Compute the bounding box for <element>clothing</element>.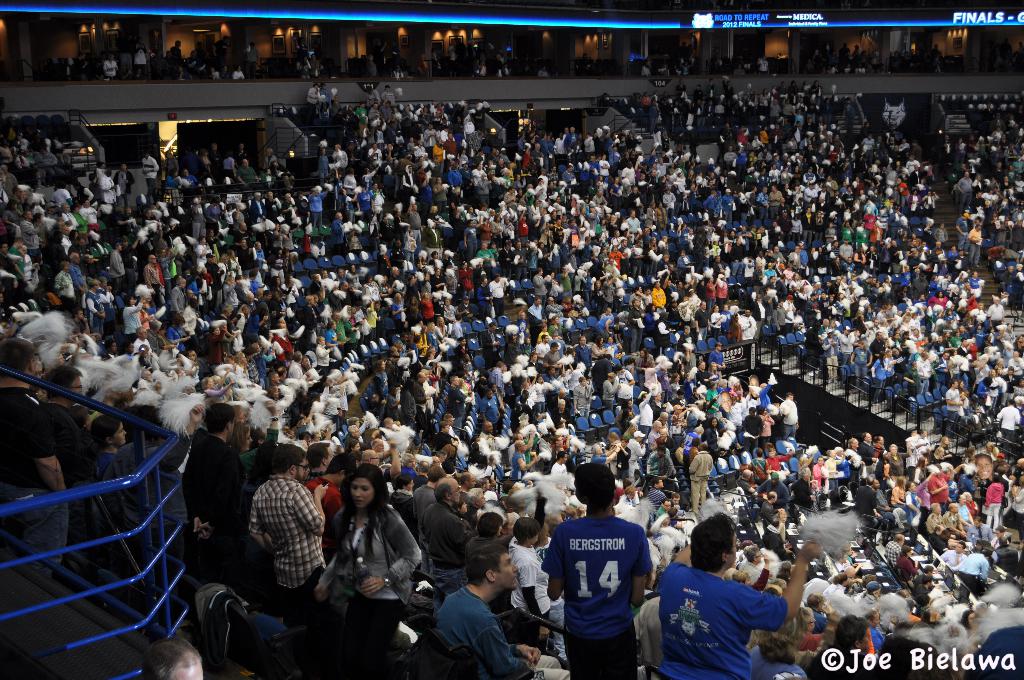
bbox=(771, 305, 794, 333).
